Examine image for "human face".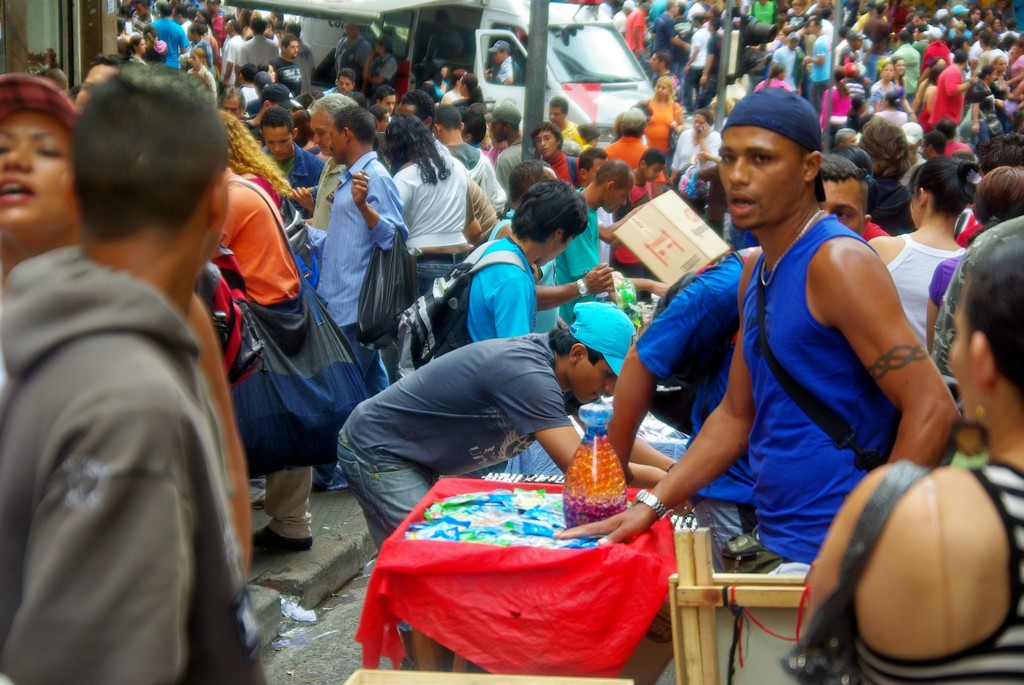
Examination result: {"left": 0, "top": 109, "right": 68, "bottom": 226}.
